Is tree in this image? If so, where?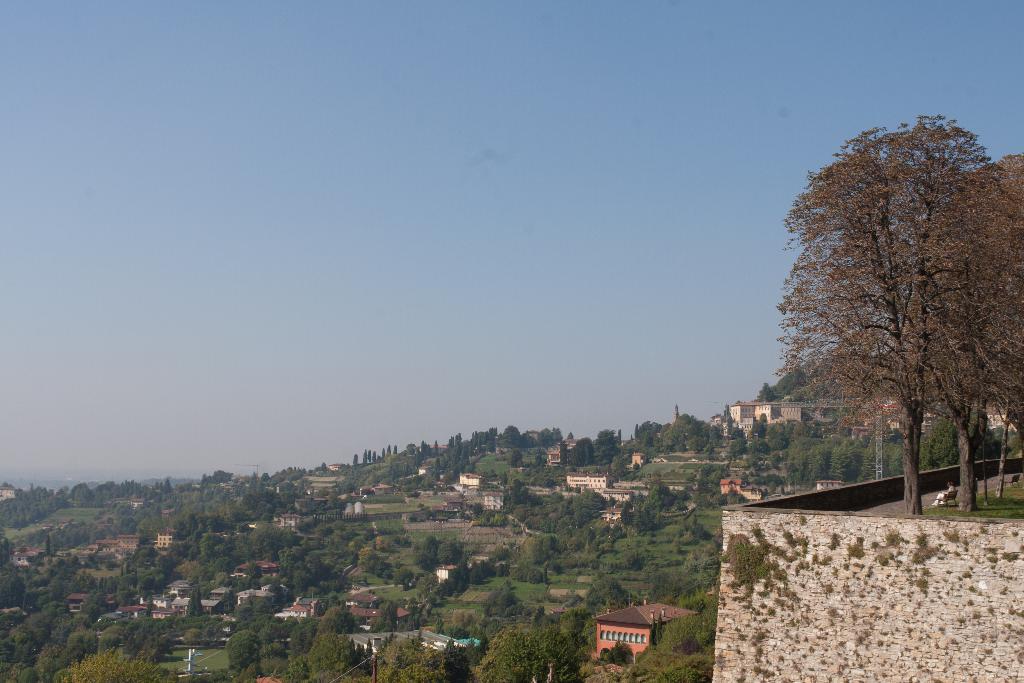
Yes, at (319,587,354,608).
